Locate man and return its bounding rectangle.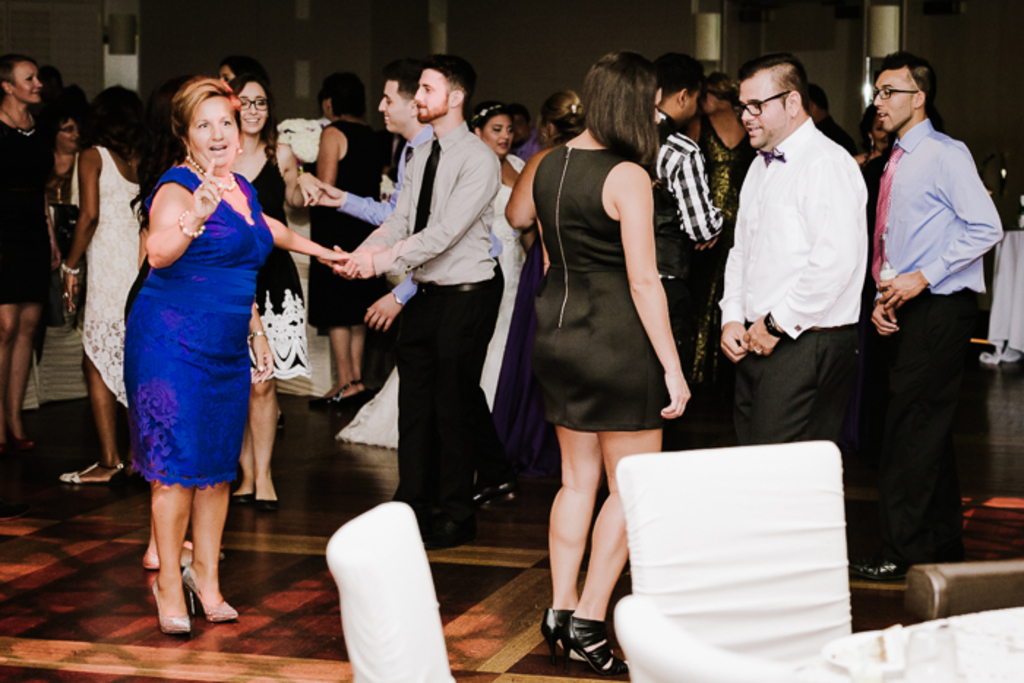
x1=846 y1=53 x2=1008 y2=582.
